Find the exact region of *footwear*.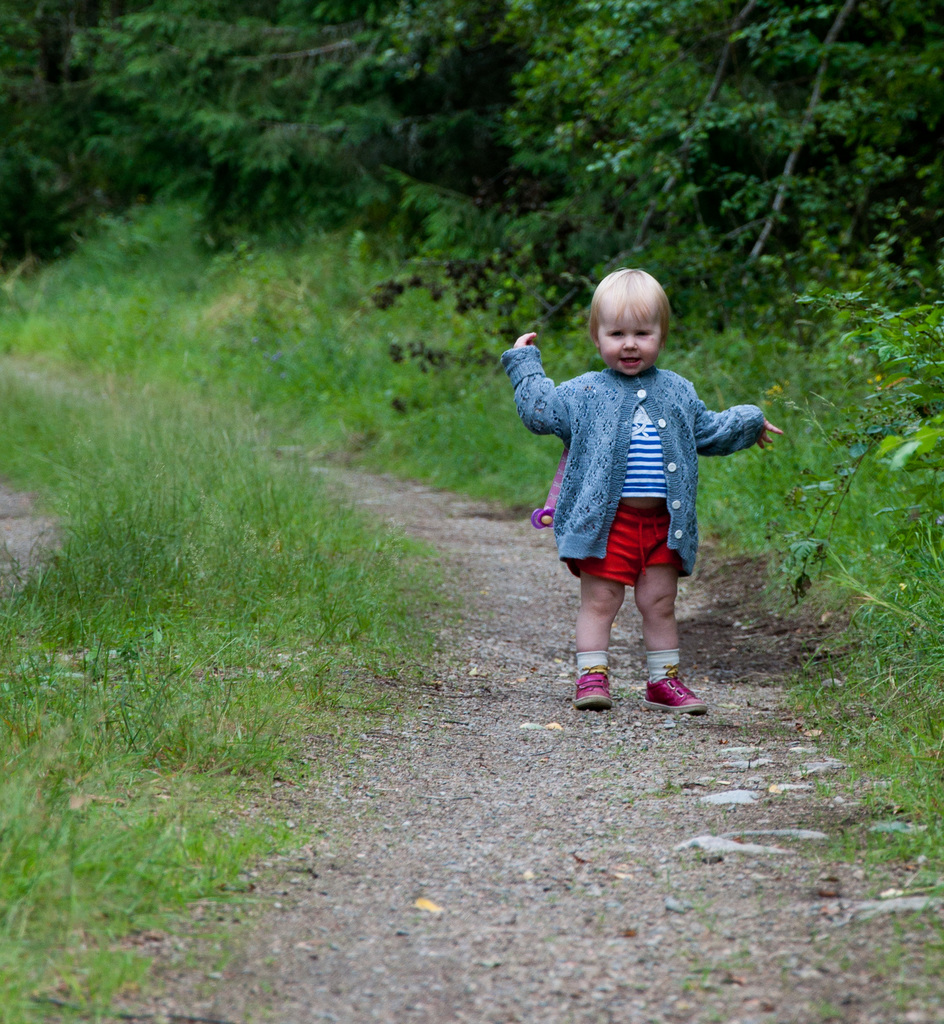
Exact region: [574,666,613,712].
